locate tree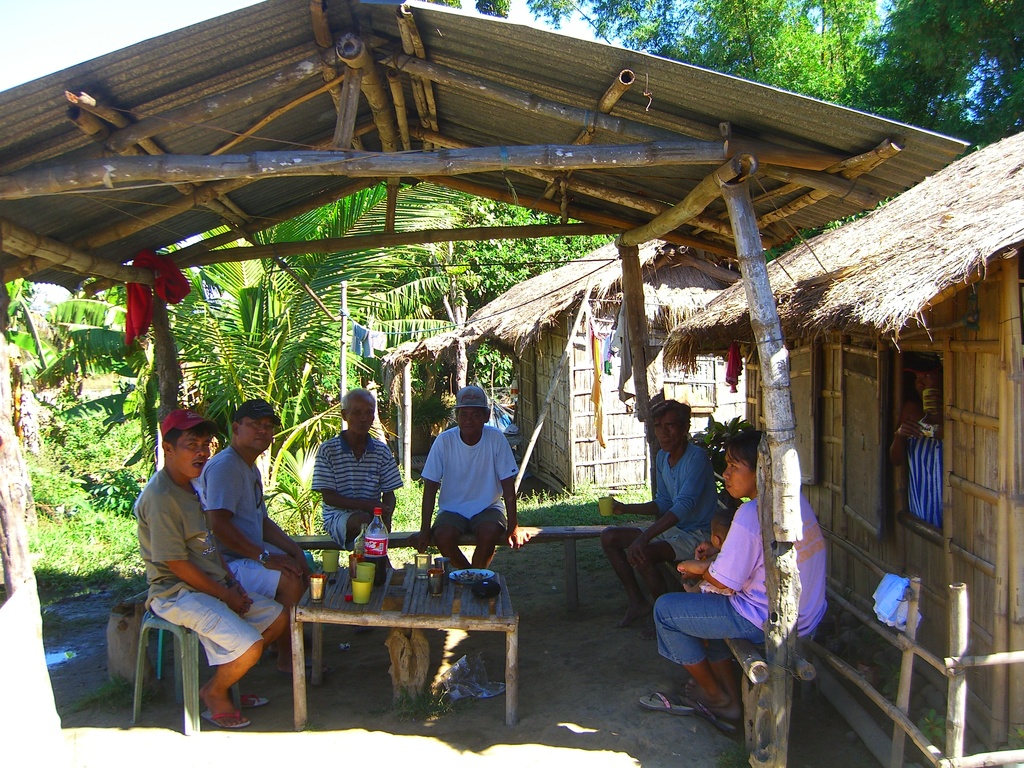
region(22, 279, 179, 483)
